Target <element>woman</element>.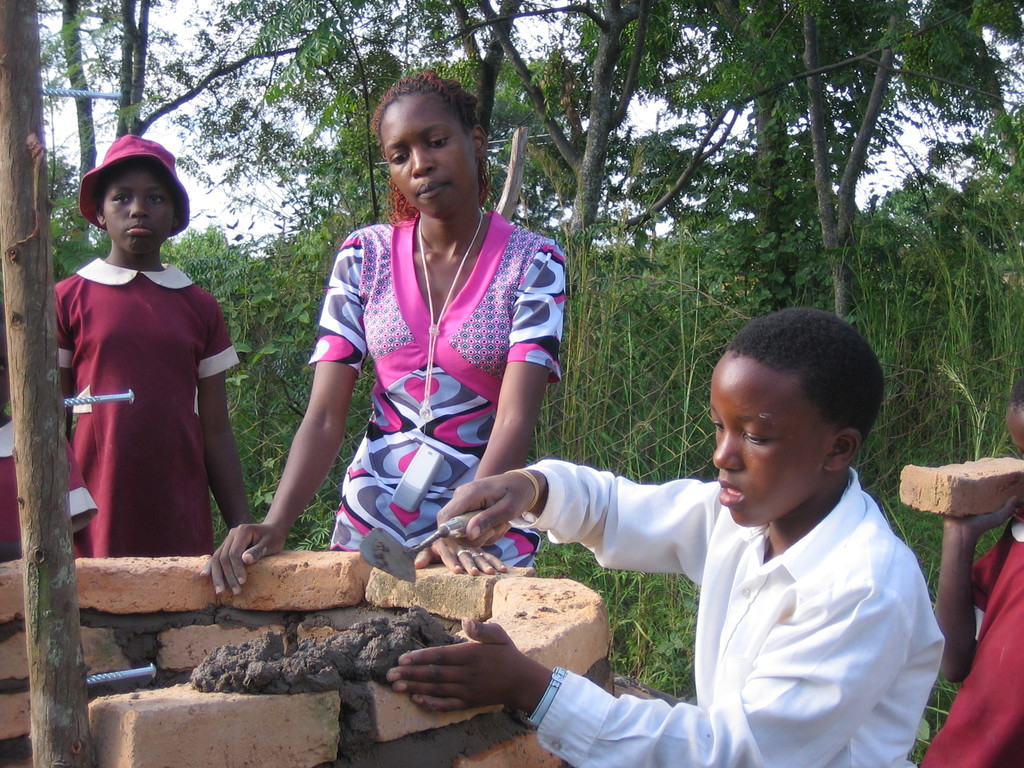
Target region: {"x1": 52, "y1": 135, "x2": 252, "y2": 556}.
